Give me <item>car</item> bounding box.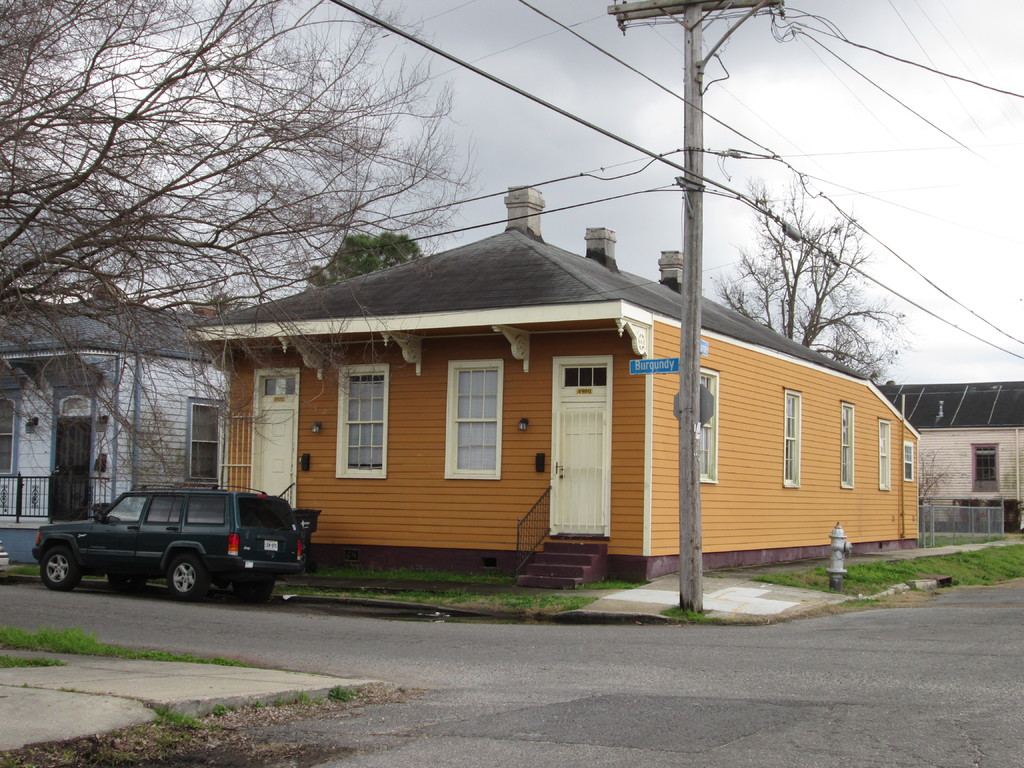
pyautogui.locateOnScreen(31, 484, 305, 604).
